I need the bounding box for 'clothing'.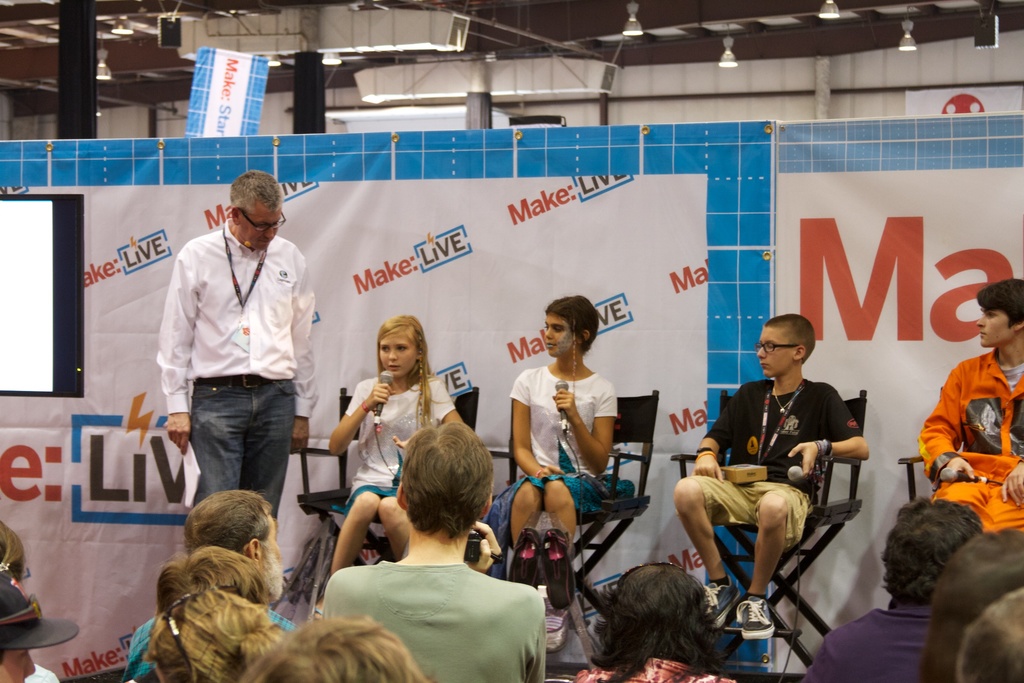
Here it is: {"left": 337, "top": 371, "right": 458, "bottom": 517}.
